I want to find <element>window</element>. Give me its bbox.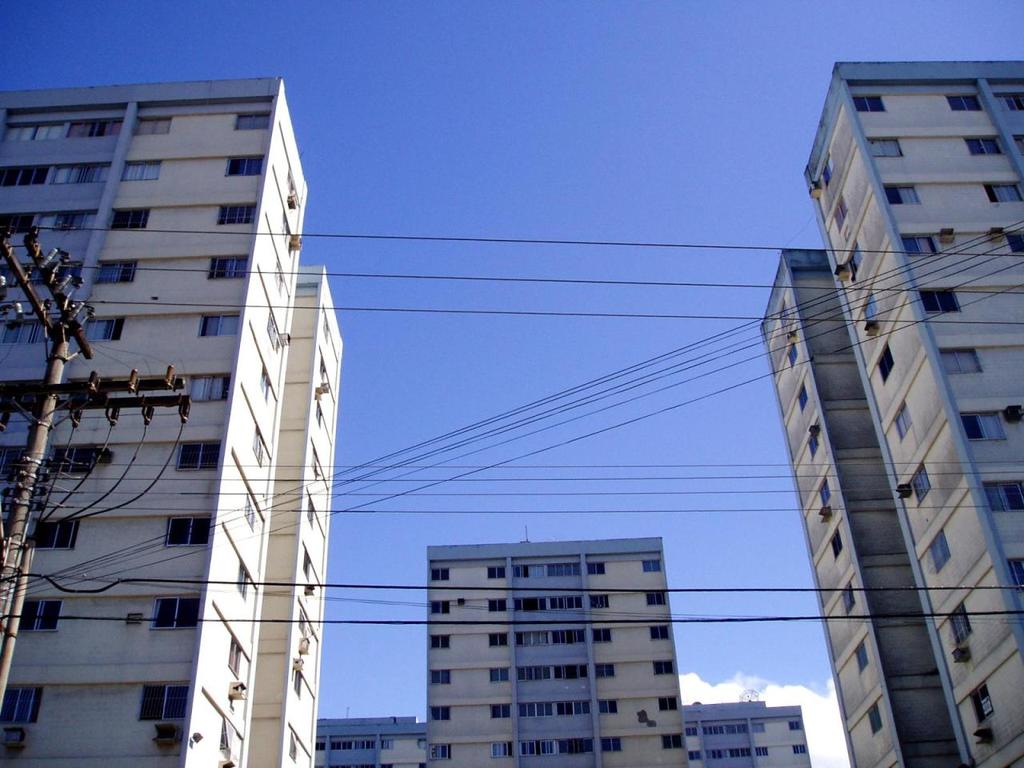
<region>853, 642, 870, 671</region>.
